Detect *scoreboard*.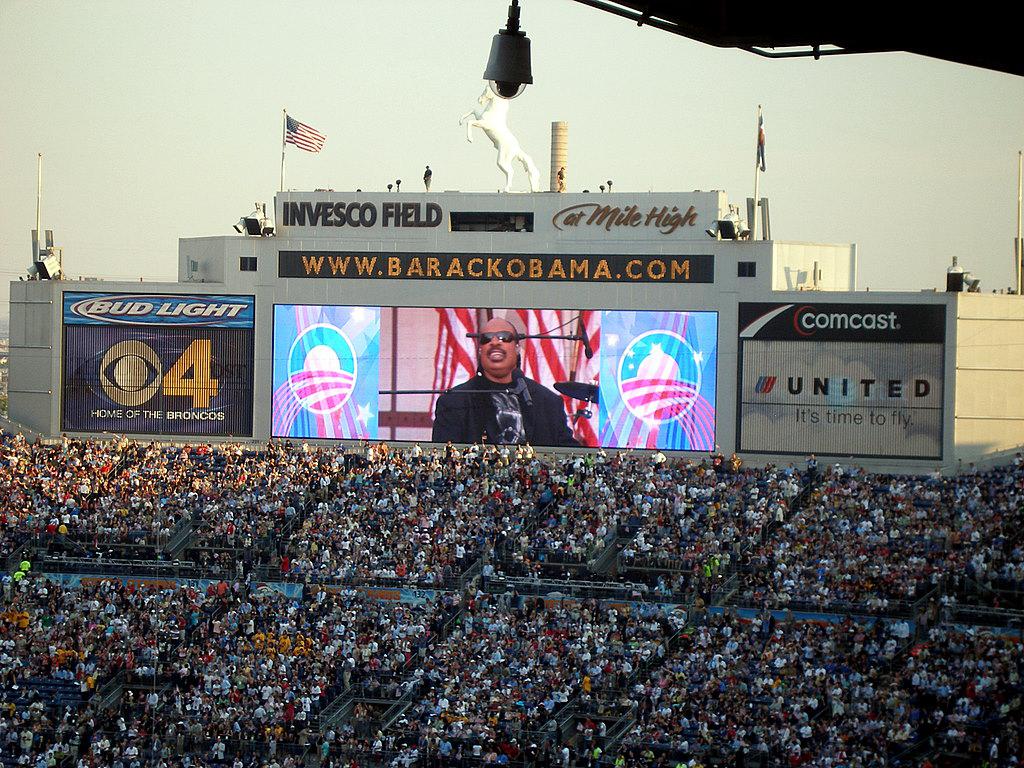
Detected at {"x1": 298, "y1": 202, "x2": 897, "y2": 474}.
